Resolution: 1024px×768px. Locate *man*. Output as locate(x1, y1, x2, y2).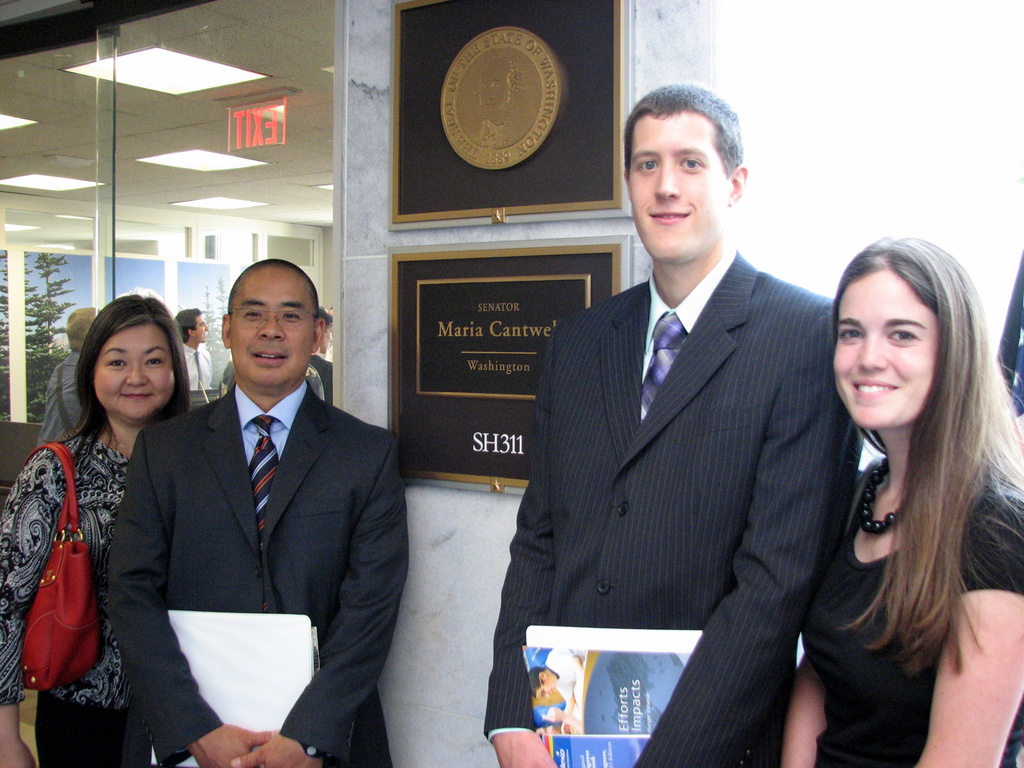
locate(483, 82, 863, 767).
